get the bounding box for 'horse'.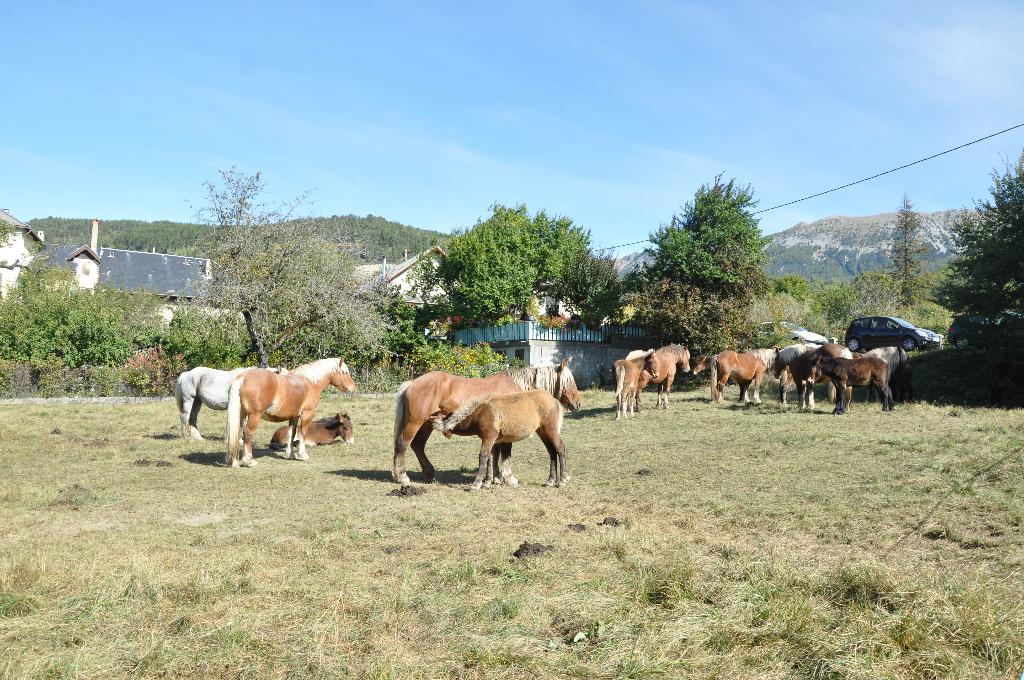
(442,383,569,491).
